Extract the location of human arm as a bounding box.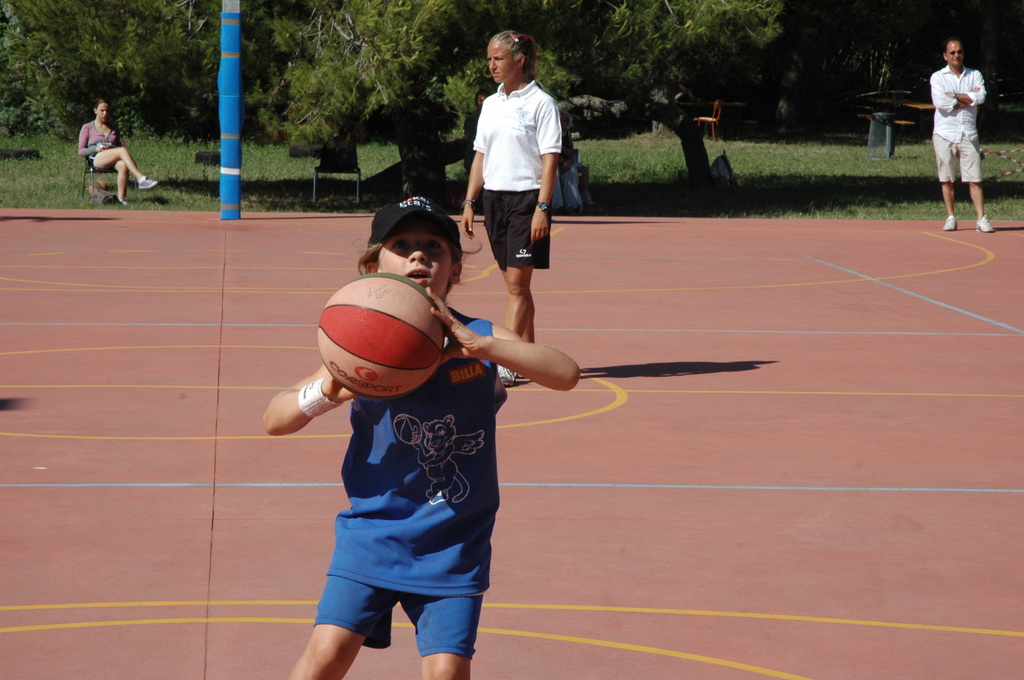
942 60 988 106.
